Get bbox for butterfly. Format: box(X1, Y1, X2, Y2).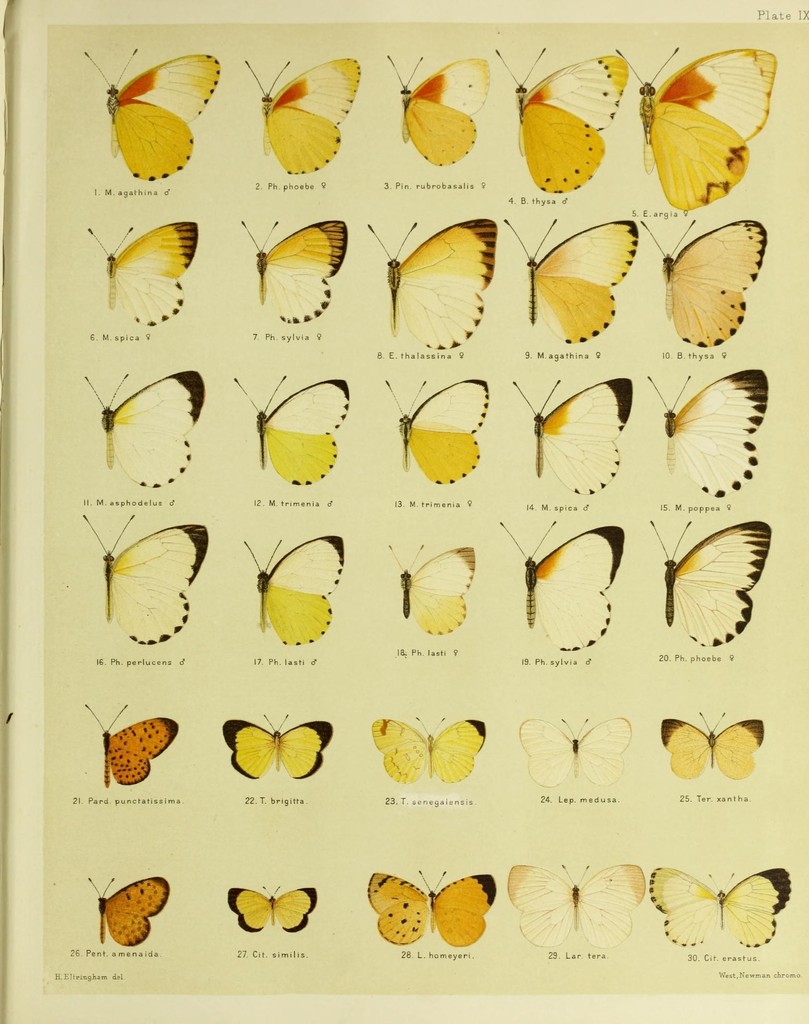
box(366, 218, 503, 355).
